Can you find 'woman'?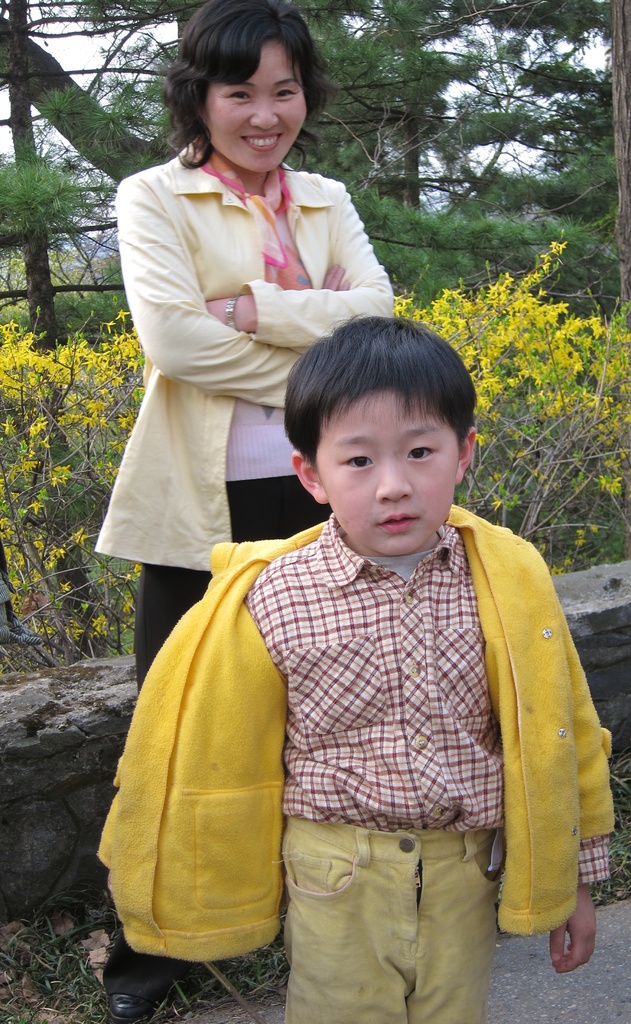
Yes, bounding box: (x1=103, y1=64, x2=456, y2=828).
